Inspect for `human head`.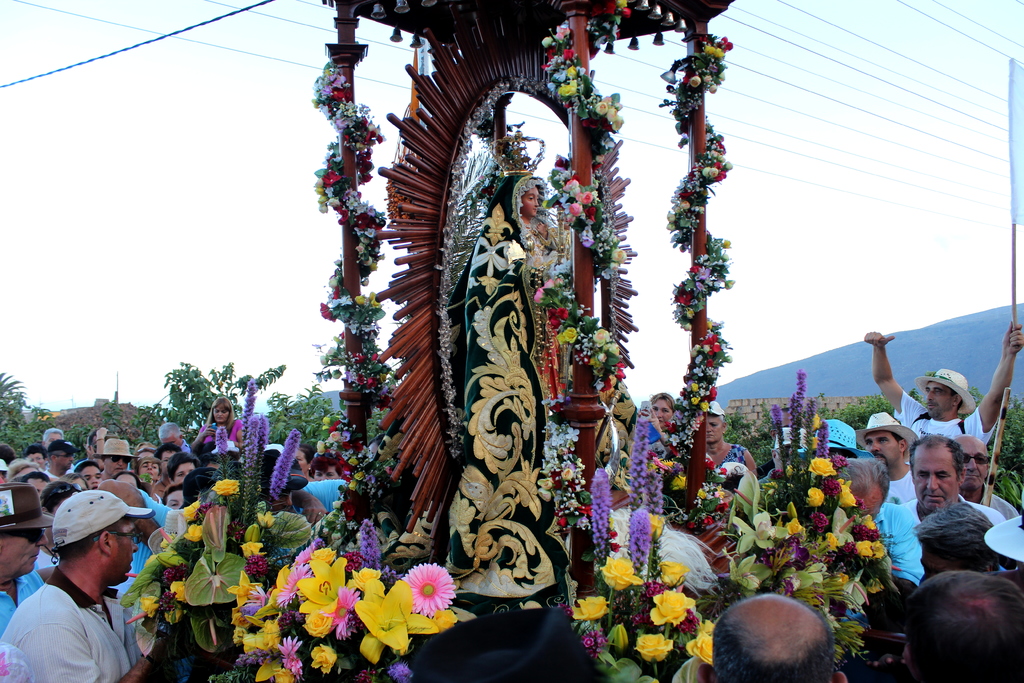
Inspection: detection(115, 470, 140, 491).
